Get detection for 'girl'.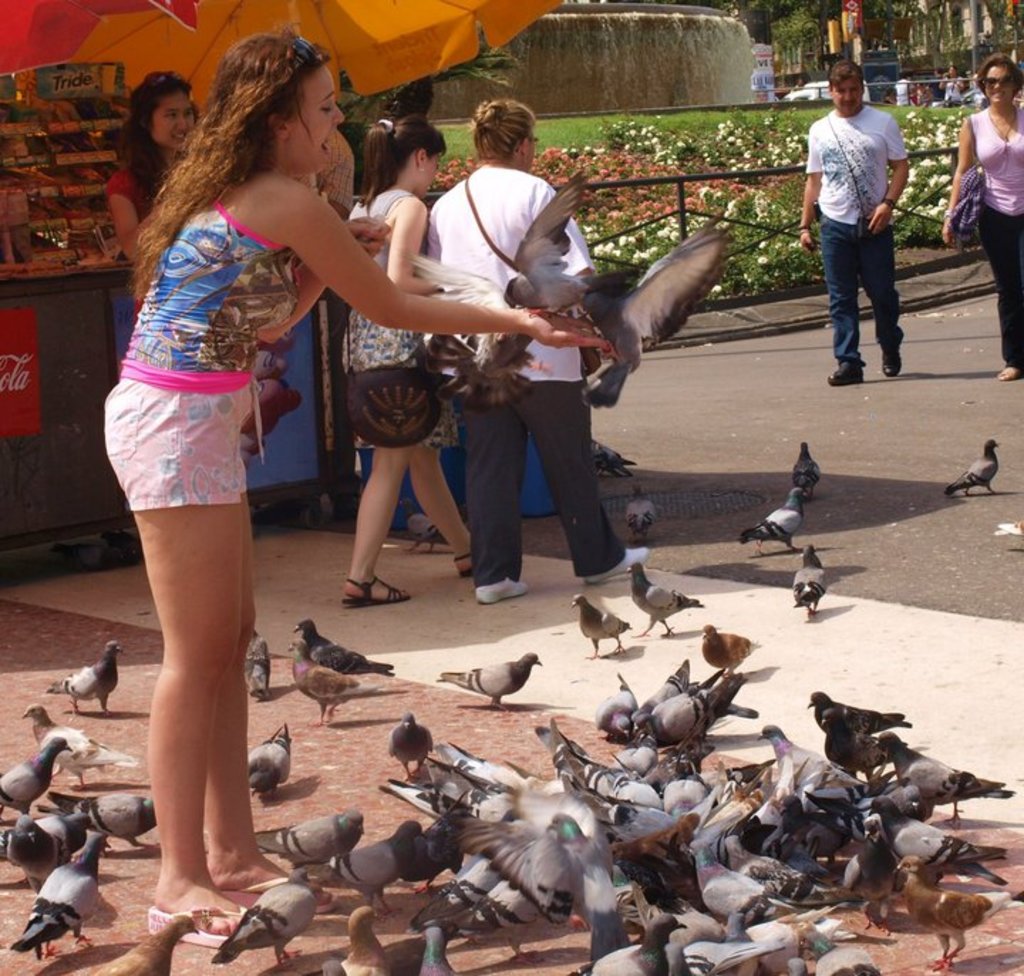
Detection: [101,31,617,940].
